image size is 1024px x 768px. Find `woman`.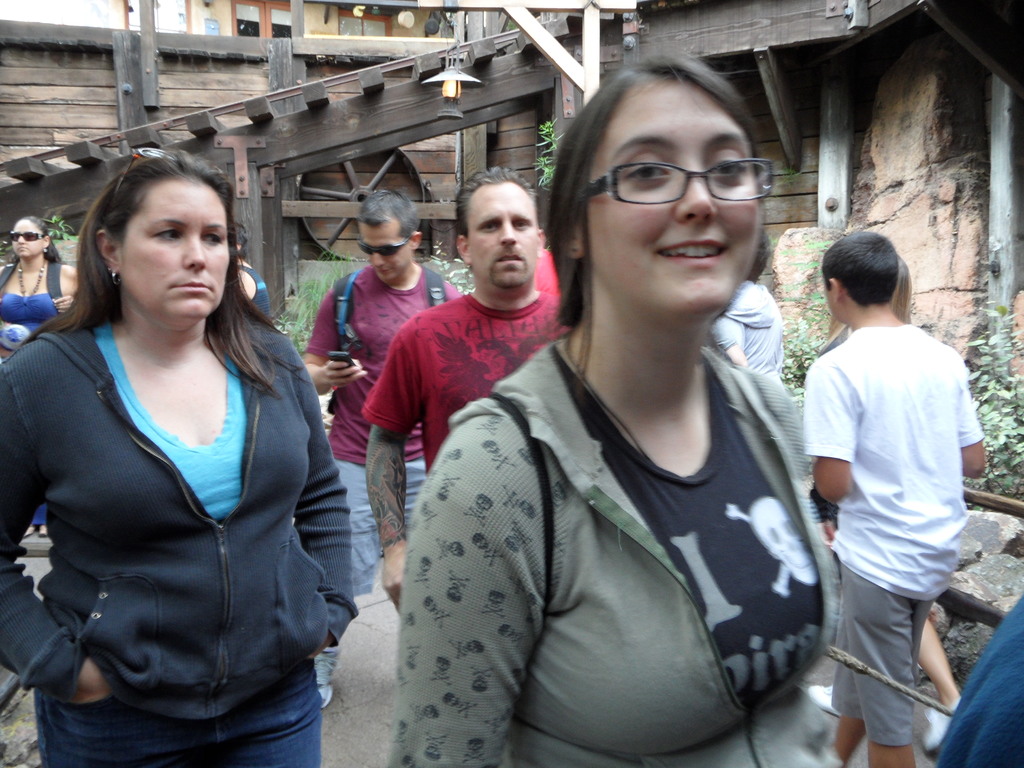
bbox=(384, 49, 860, 767).
